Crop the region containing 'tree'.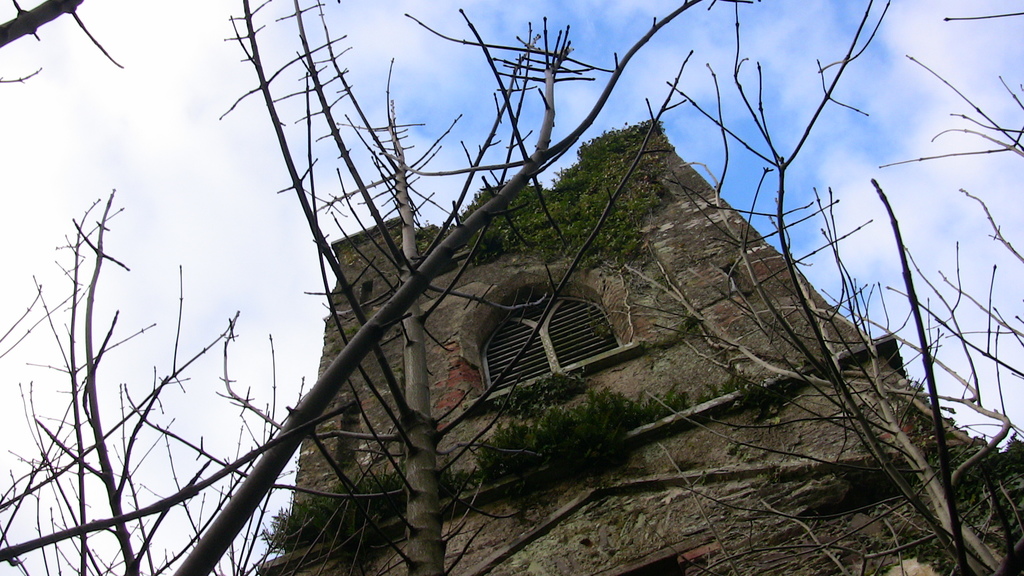
Crop region: <box>0,0,724,575</box>.
